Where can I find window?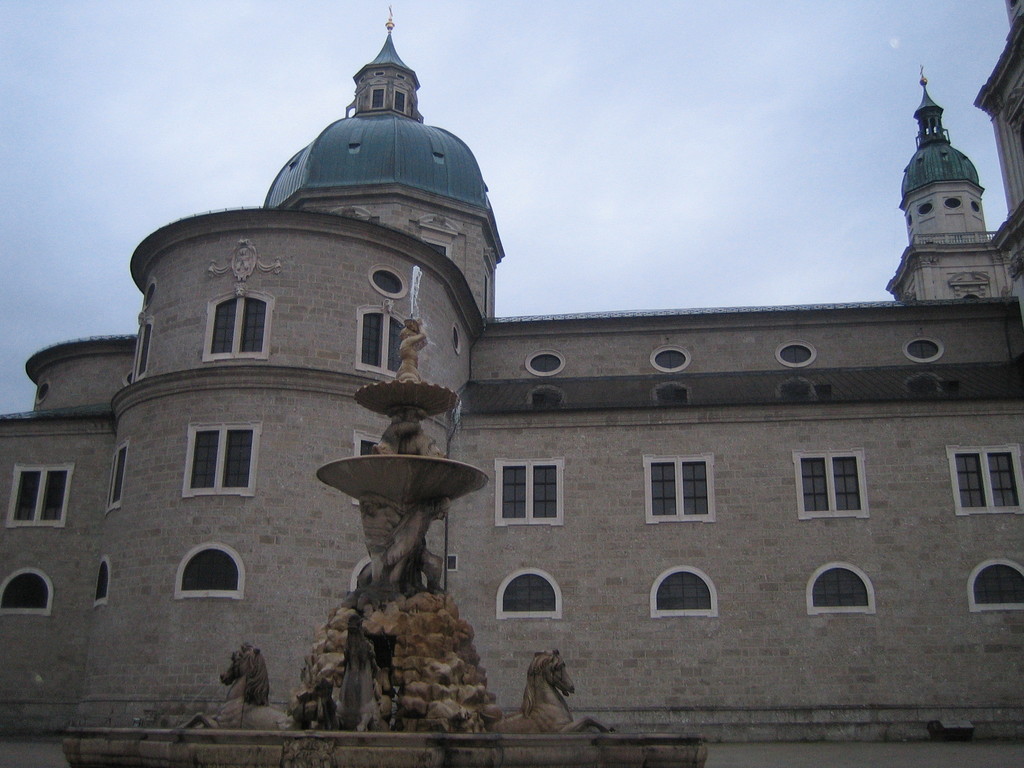
You can find it at left=916, top=204, right=931, bottom=216.
